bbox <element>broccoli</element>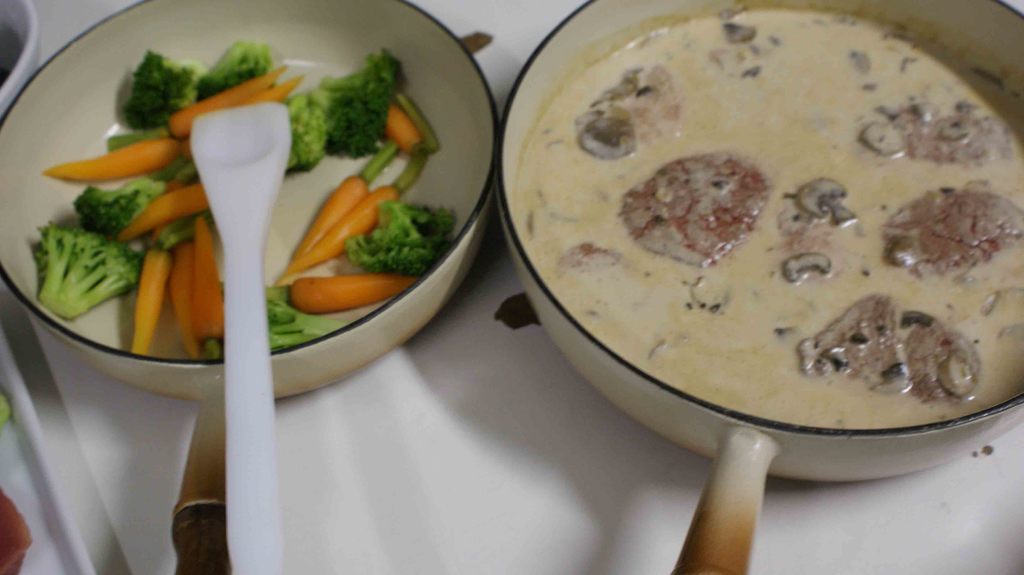
l=345, t=196, r=460, b=278
